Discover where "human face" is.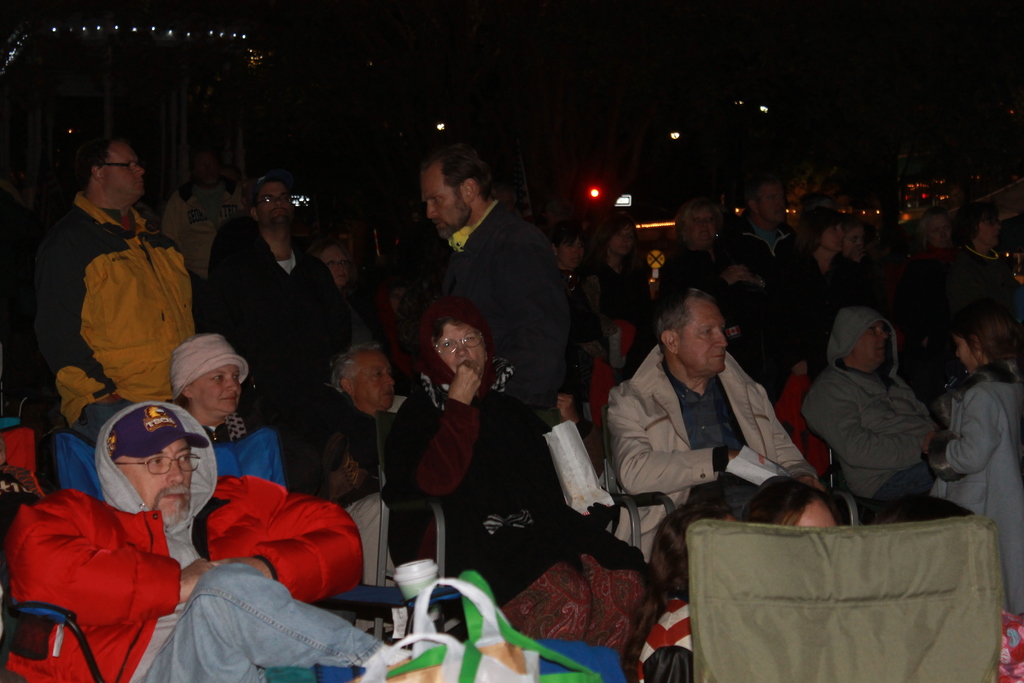
Discovered at locate(845, 222, 863, 254).
